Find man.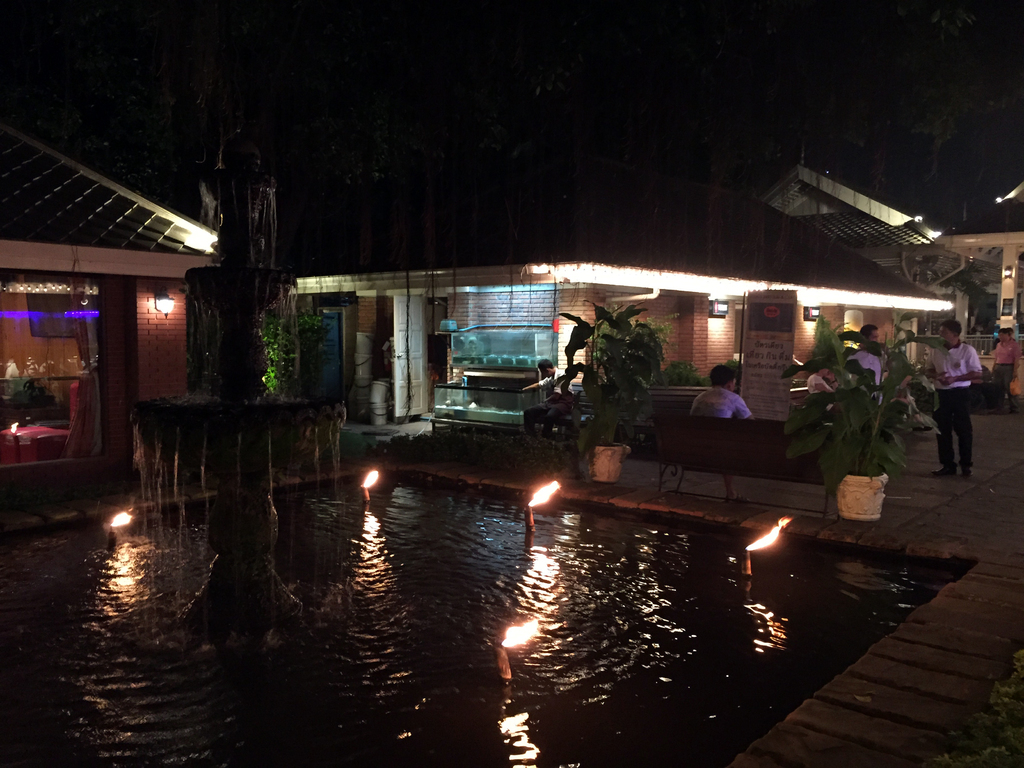
(920,300,964,447).
